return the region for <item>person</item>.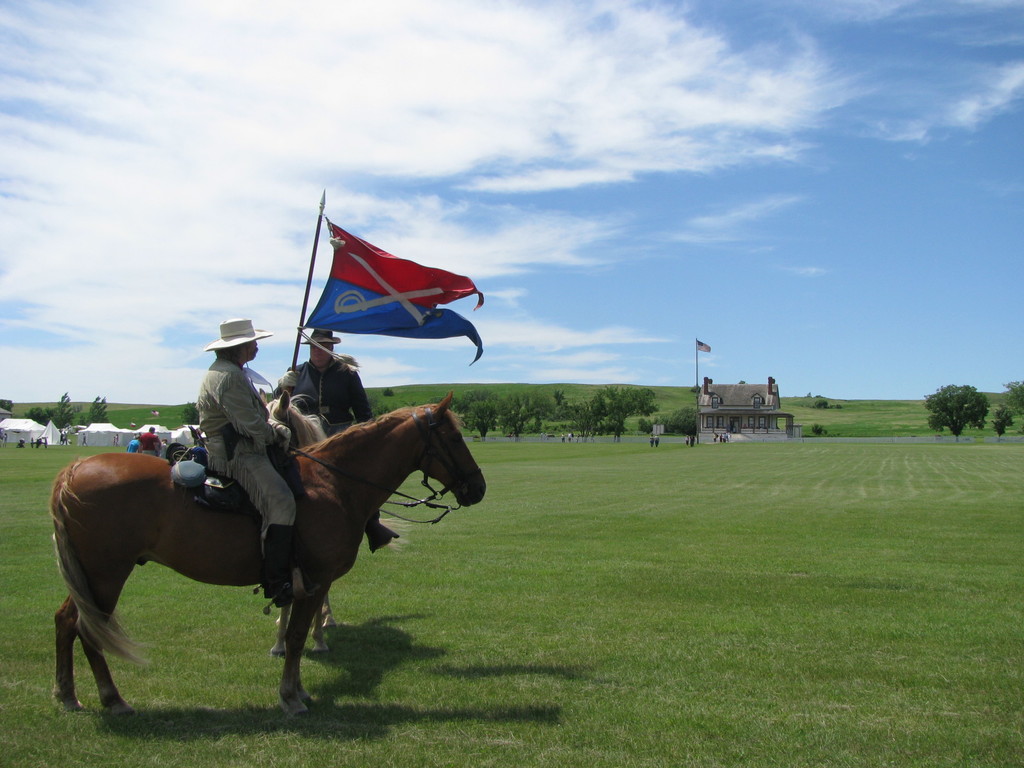
l=134, t=420, r=170, b=454.
